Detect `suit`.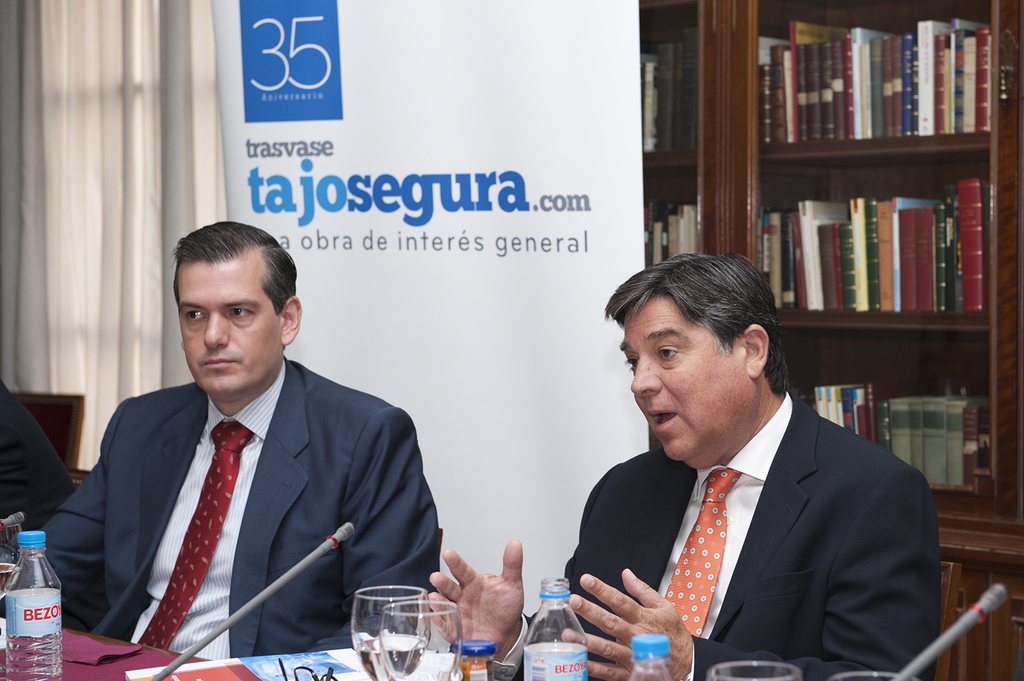
Detected at bbox=(63, 285, 438, 659).
